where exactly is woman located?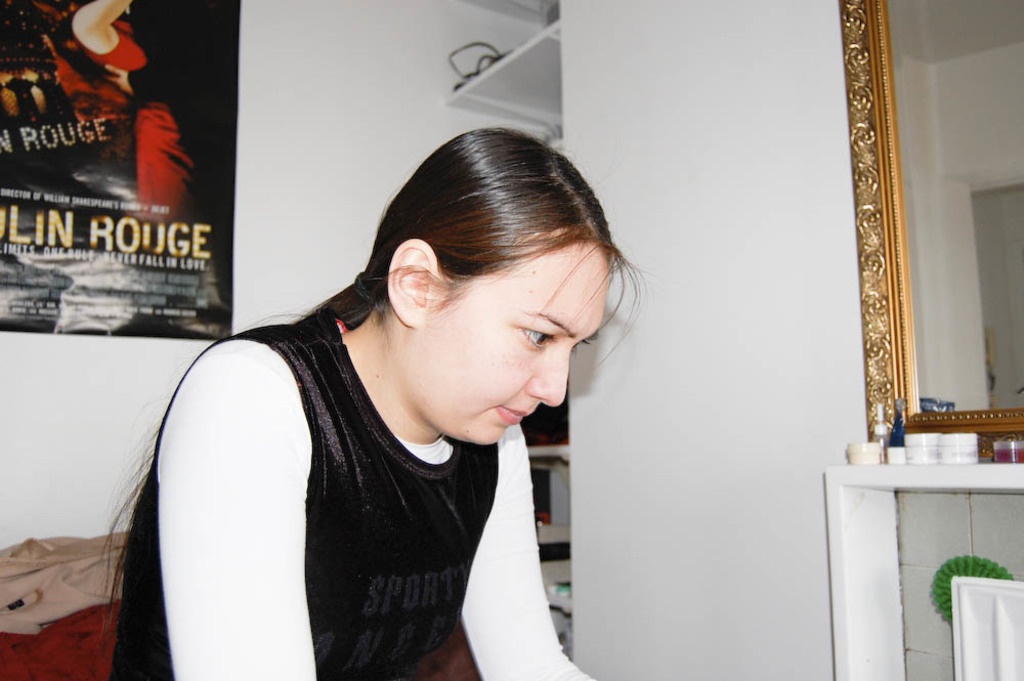
Its bounding box is [102, 115, 658, 674].
